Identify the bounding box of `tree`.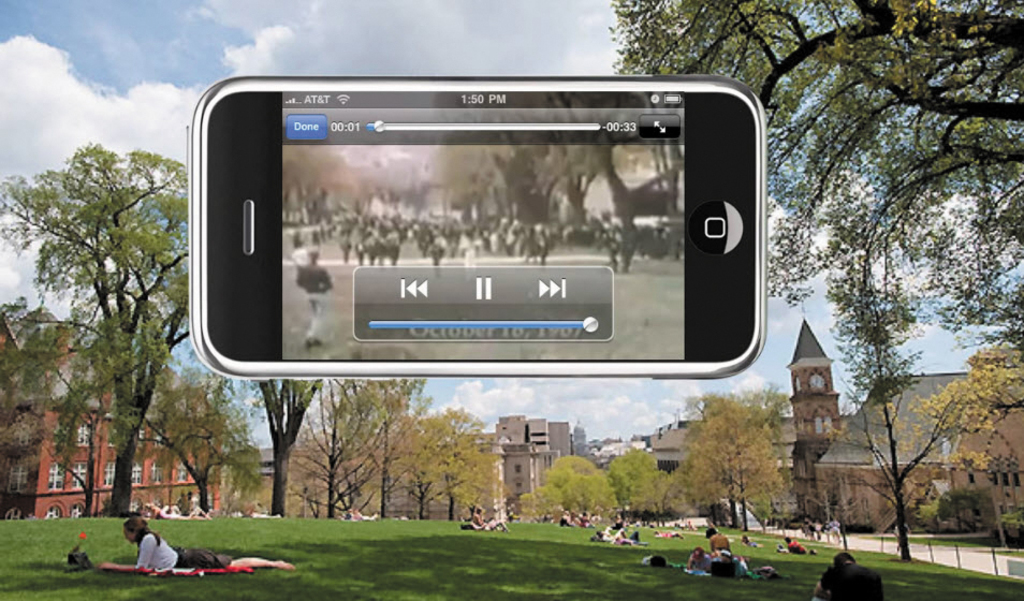
(x1=287, y1=370, x2=376, y2=528).
